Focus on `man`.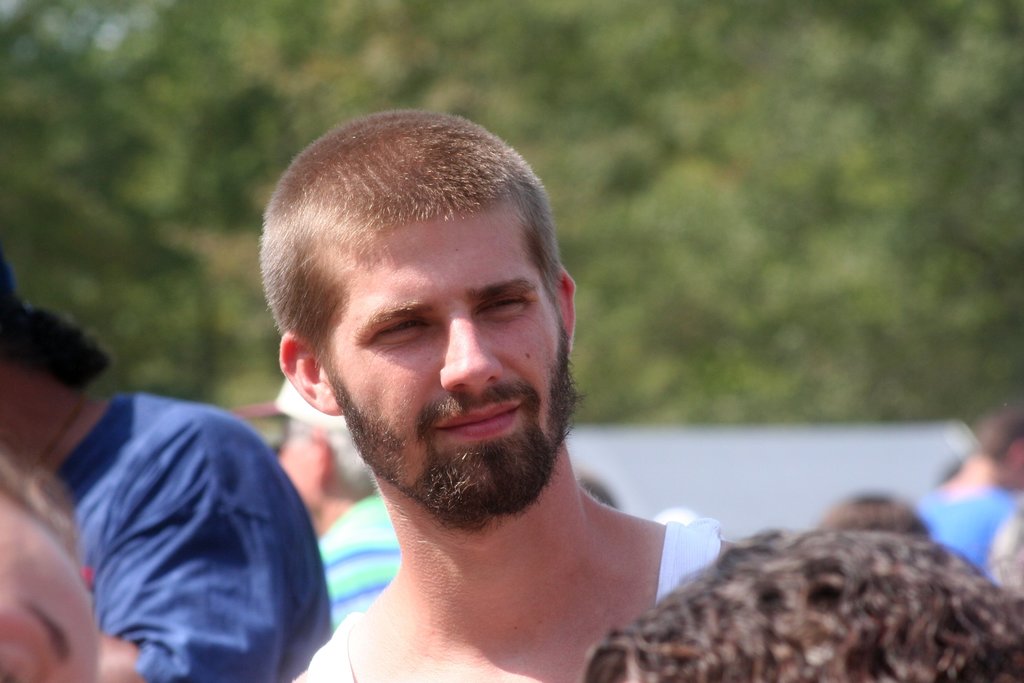
Focused at [913,407,1023,578].
